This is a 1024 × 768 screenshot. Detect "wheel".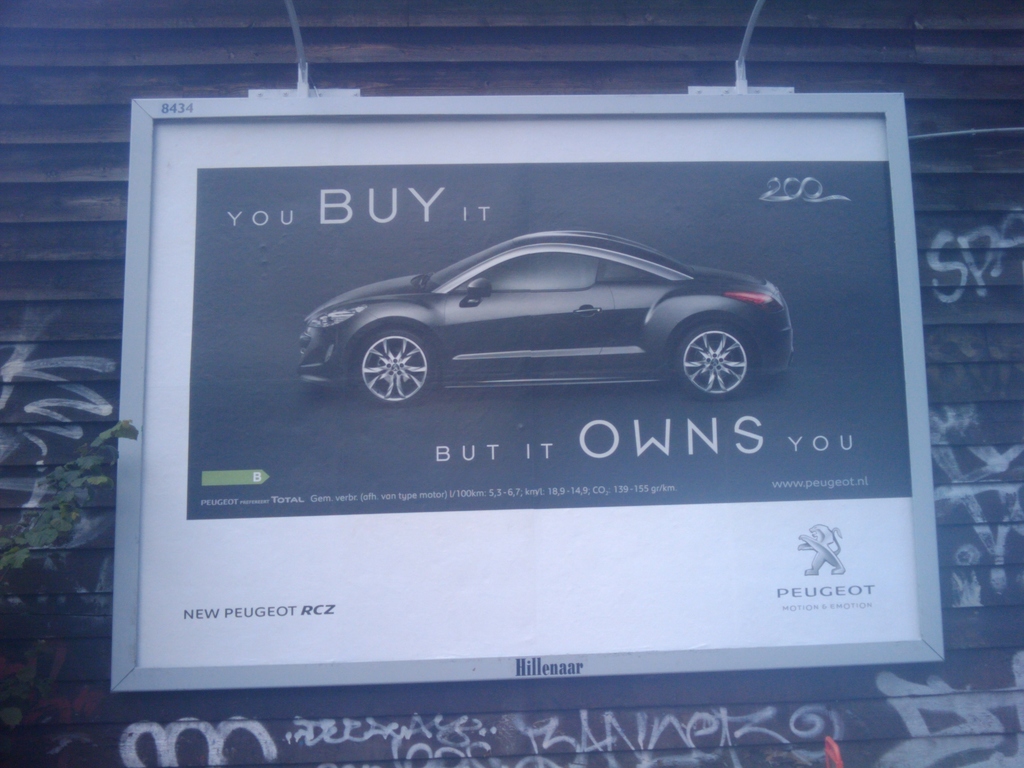
Rect(676, 307, 756, 397).
